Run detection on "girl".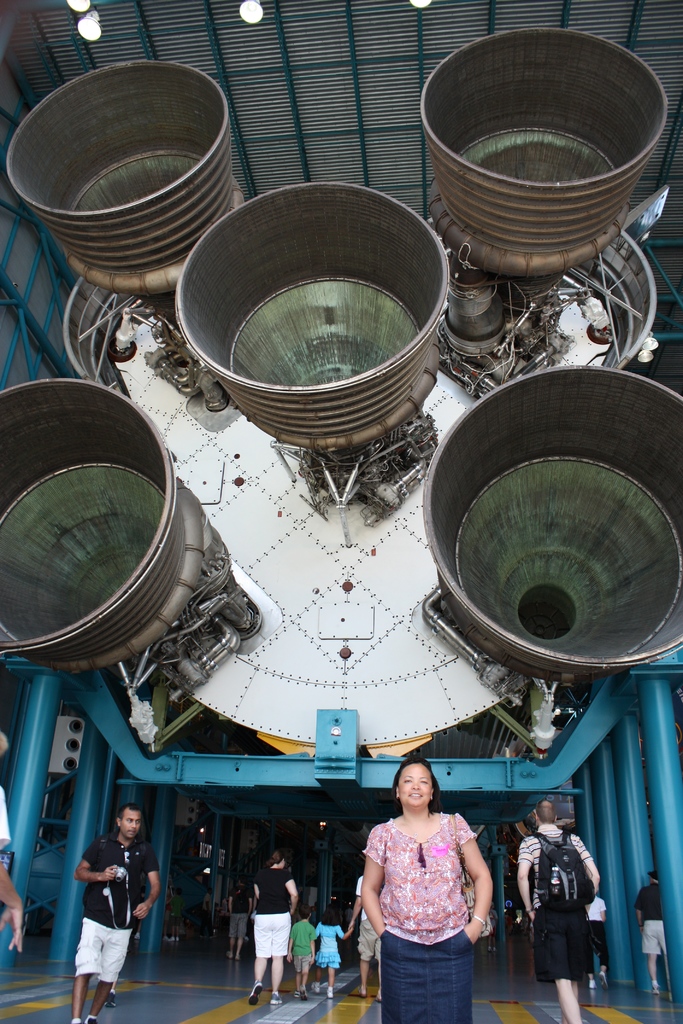
Result: box=[361, 760, 493, 1023].
